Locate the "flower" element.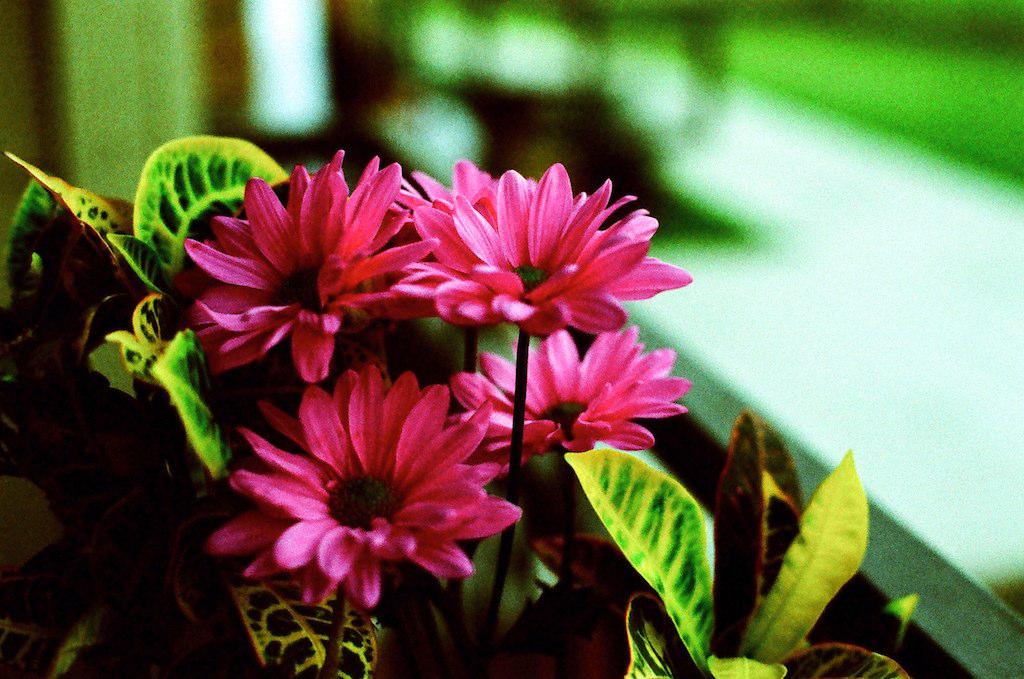
Element bbox: Rect(386, 159, 691, 337).
